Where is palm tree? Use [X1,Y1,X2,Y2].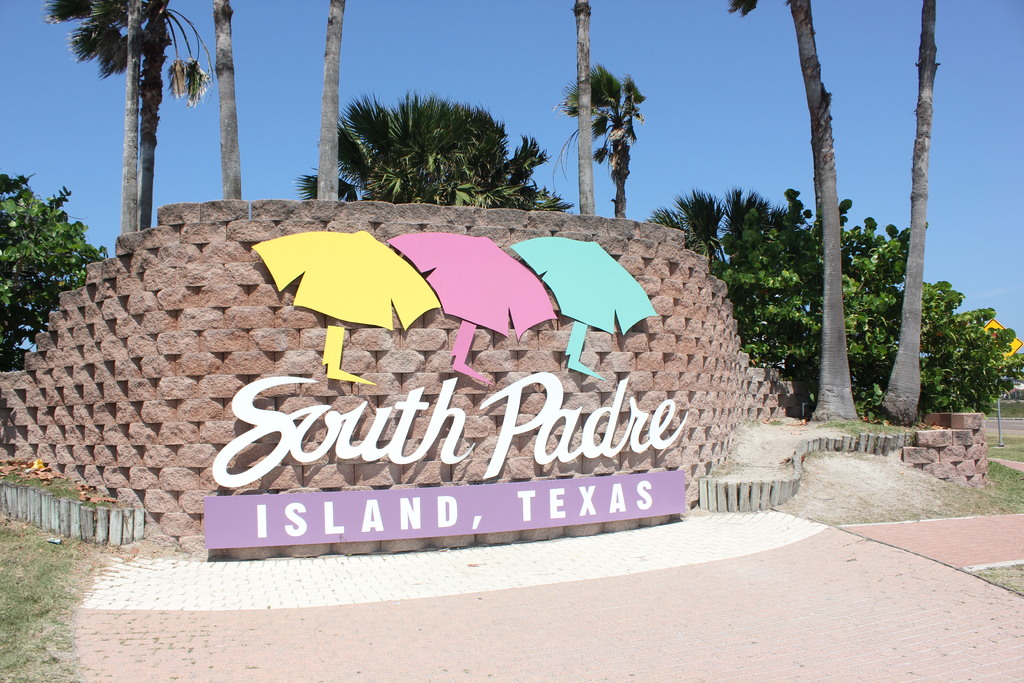
[75,19,202,237].
